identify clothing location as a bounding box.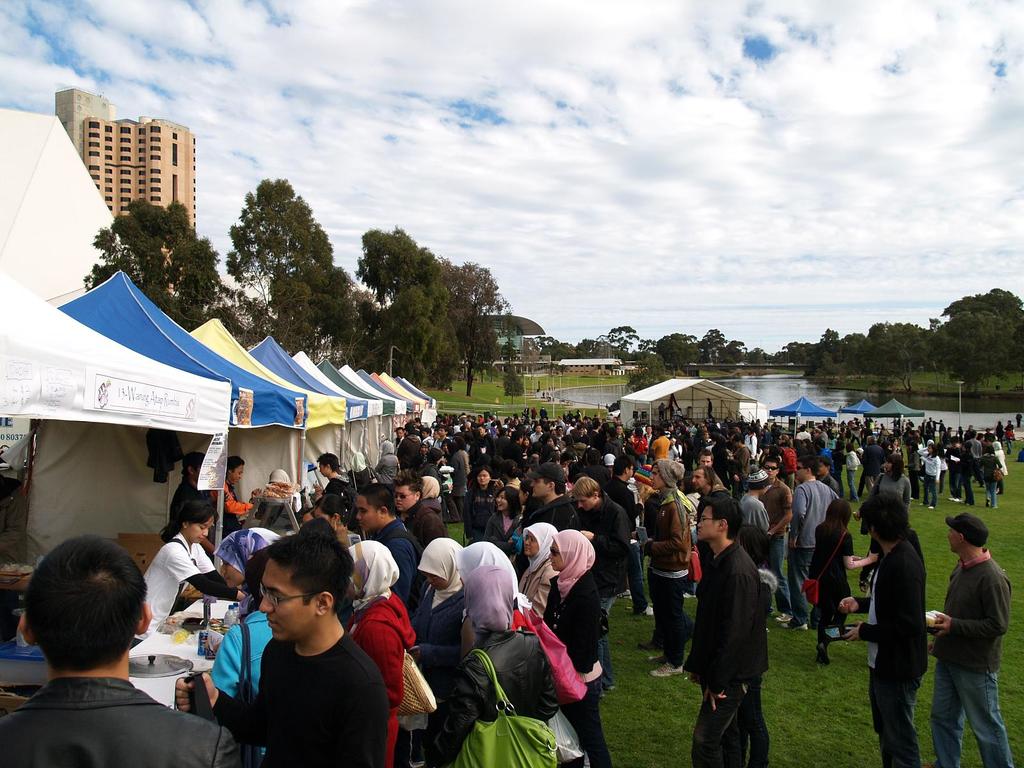
select_region(934, 549, 1011, 767).
